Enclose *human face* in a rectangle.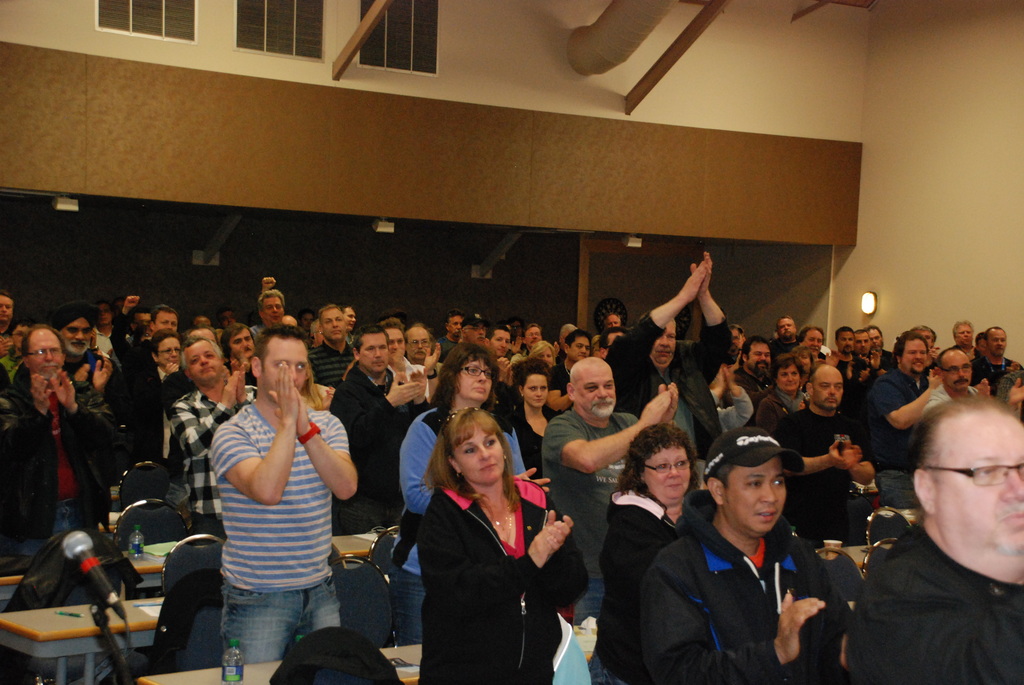
detection(726, 453, 786, 533).
